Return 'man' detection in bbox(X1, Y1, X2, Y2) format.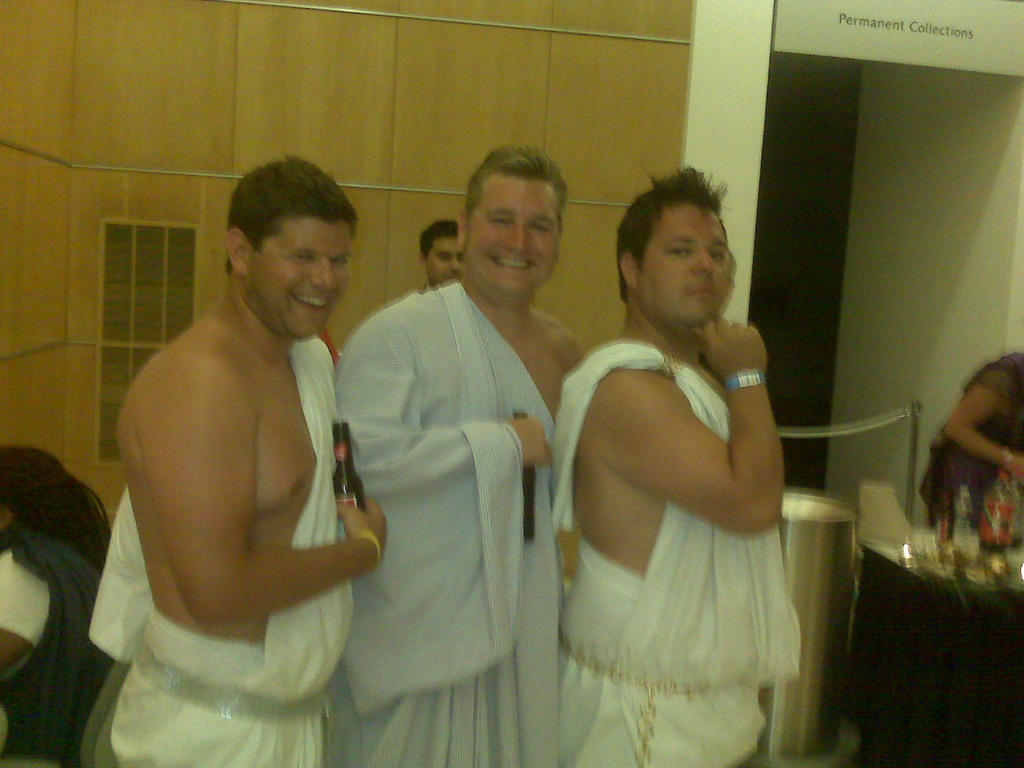
bbox(558, 167, 786, 767).
